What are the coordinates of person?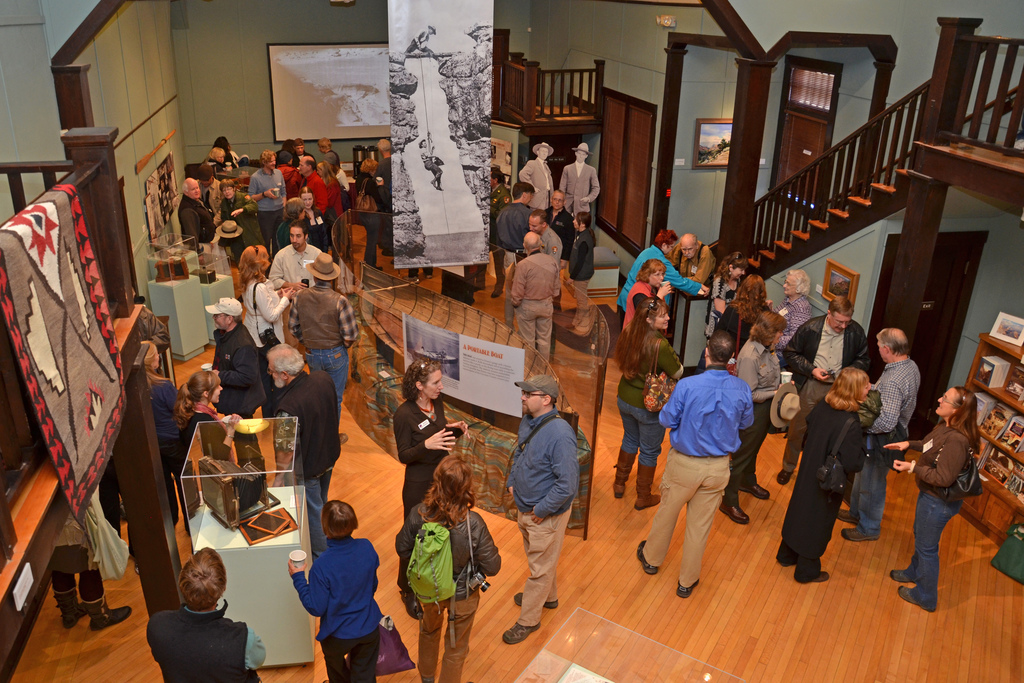
crop(758, 268, 812, 356).
